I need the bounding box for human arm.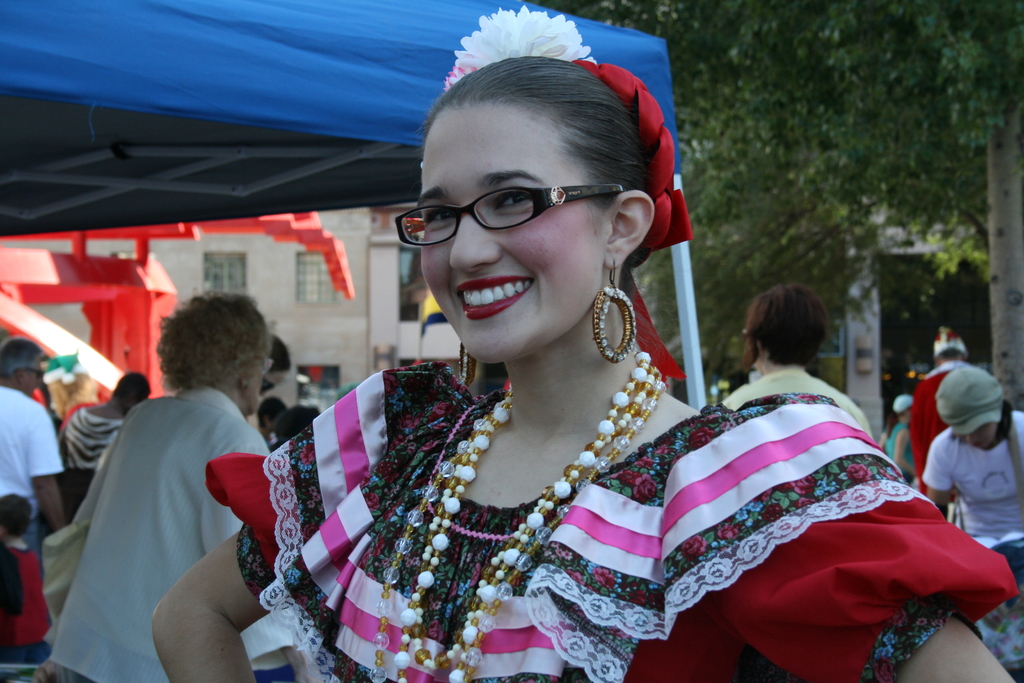
Here it is: rect(151, 375, 396, 682).
